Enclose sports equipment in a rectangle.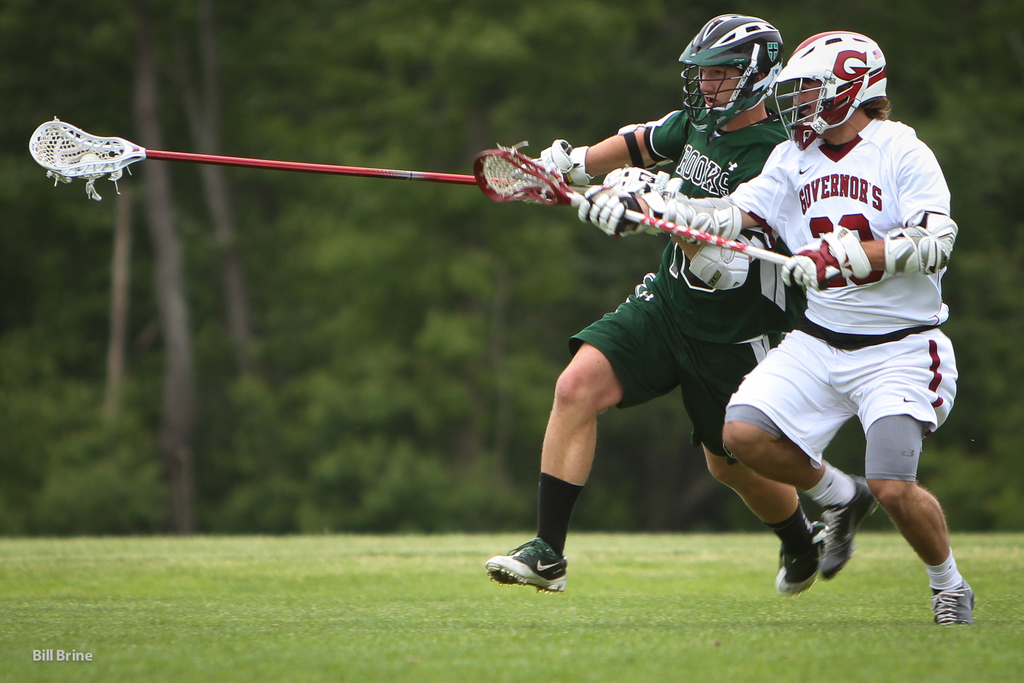
rect(32, 116, 578, 198).
